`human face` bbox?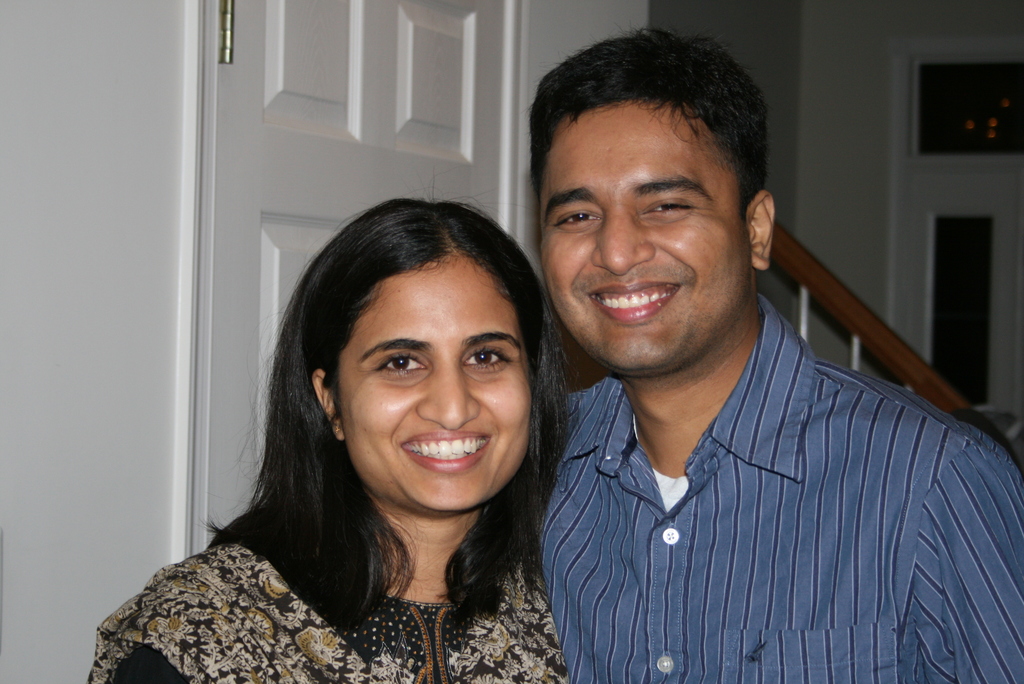
(341,273,530,514)
